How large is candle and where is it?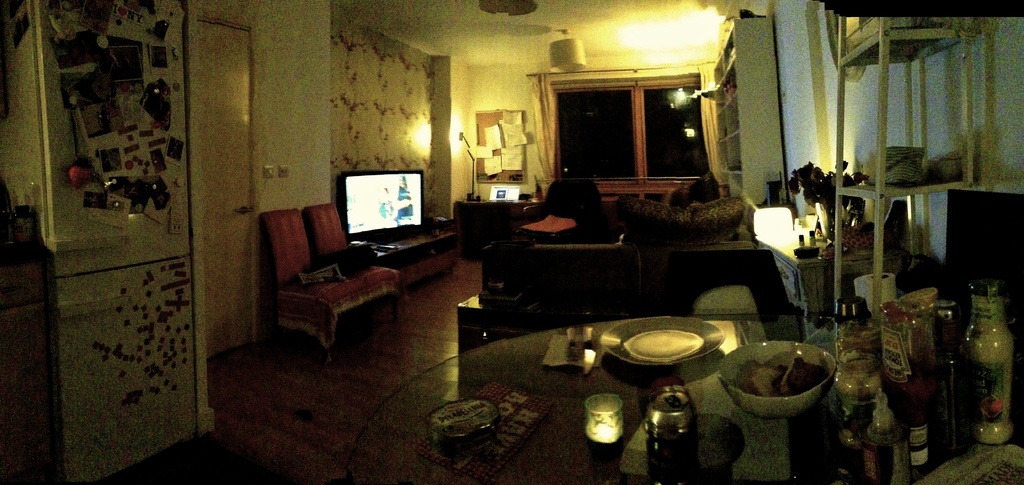
Bounding box: {"left": 587, "top": 395, "right": 626, "bottom": 442}.
